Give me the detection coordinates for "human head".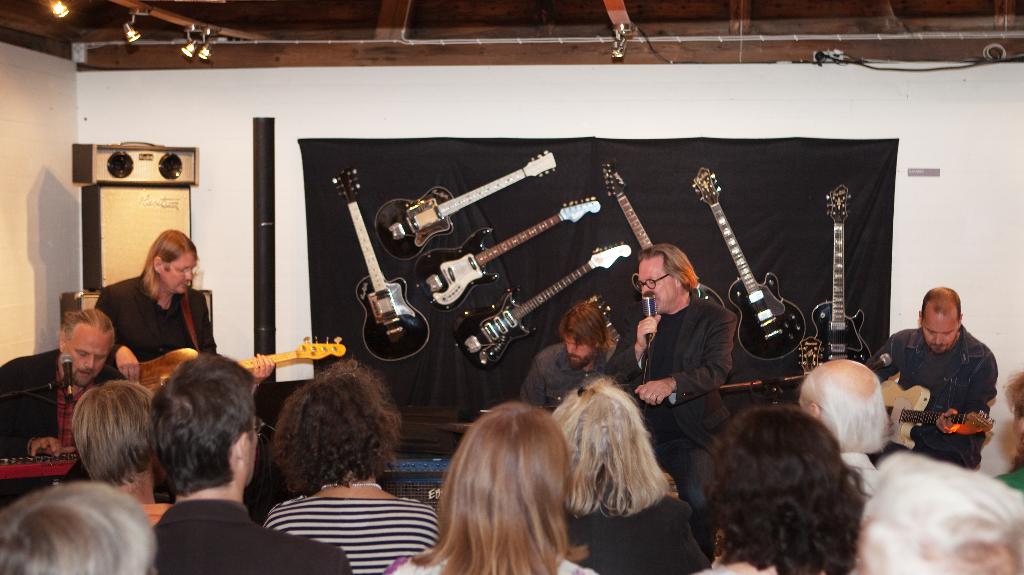
[x1=559, y1=300, x2=611, y2=370].
